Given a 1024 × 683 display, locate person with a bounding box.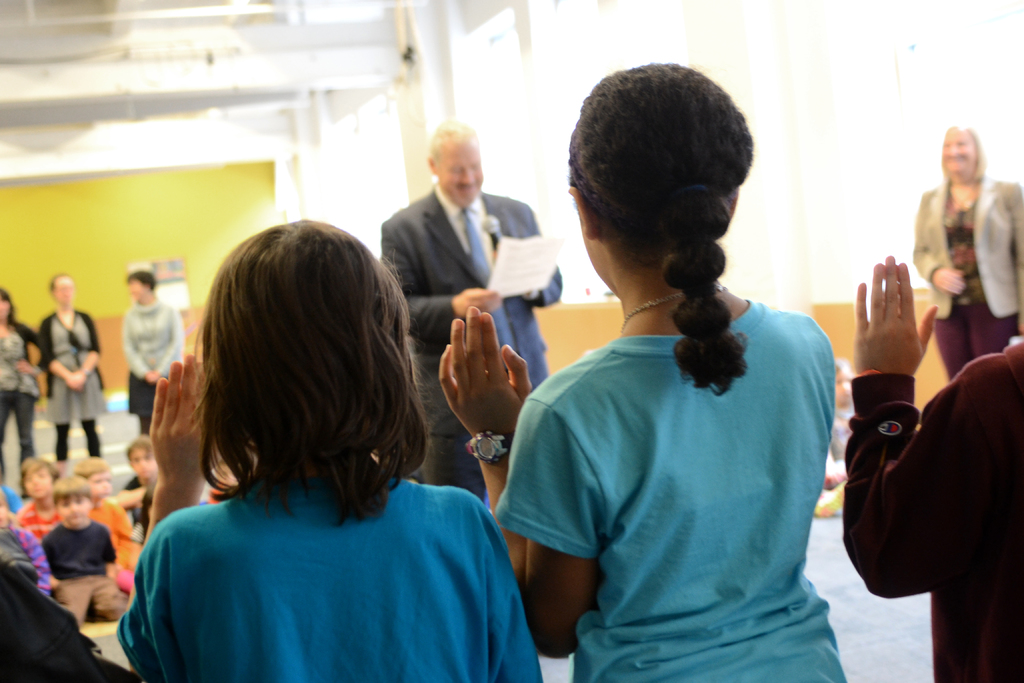
Located: (815, 364, 855, 519).
